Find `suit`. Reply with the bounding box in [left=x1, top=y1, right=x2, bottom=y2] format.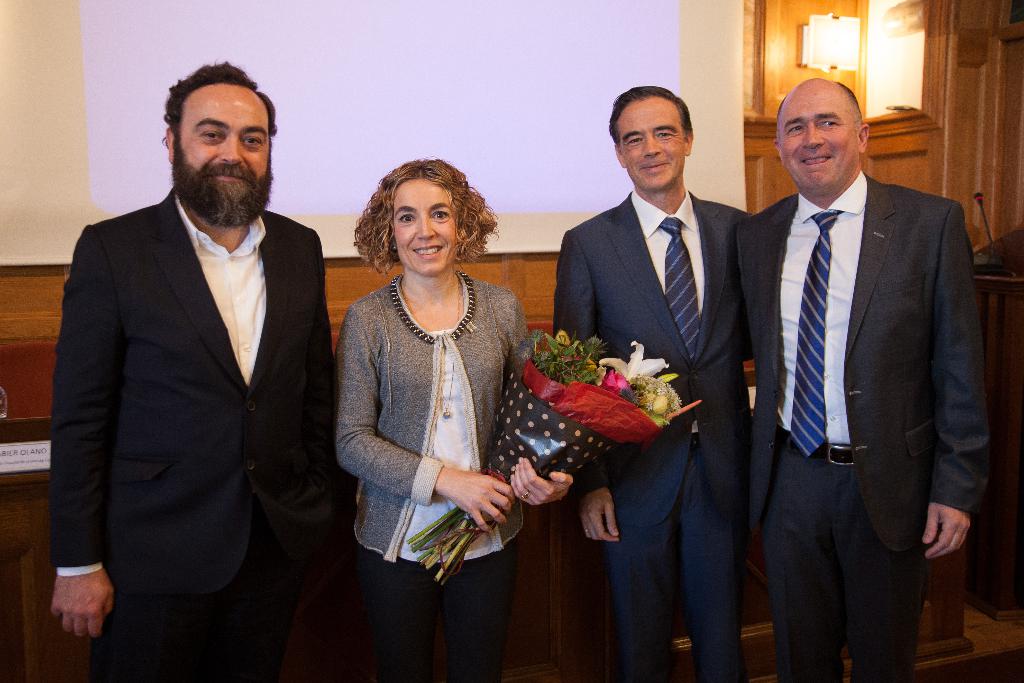
[left=737, top=171, right=989, bottom=682].
